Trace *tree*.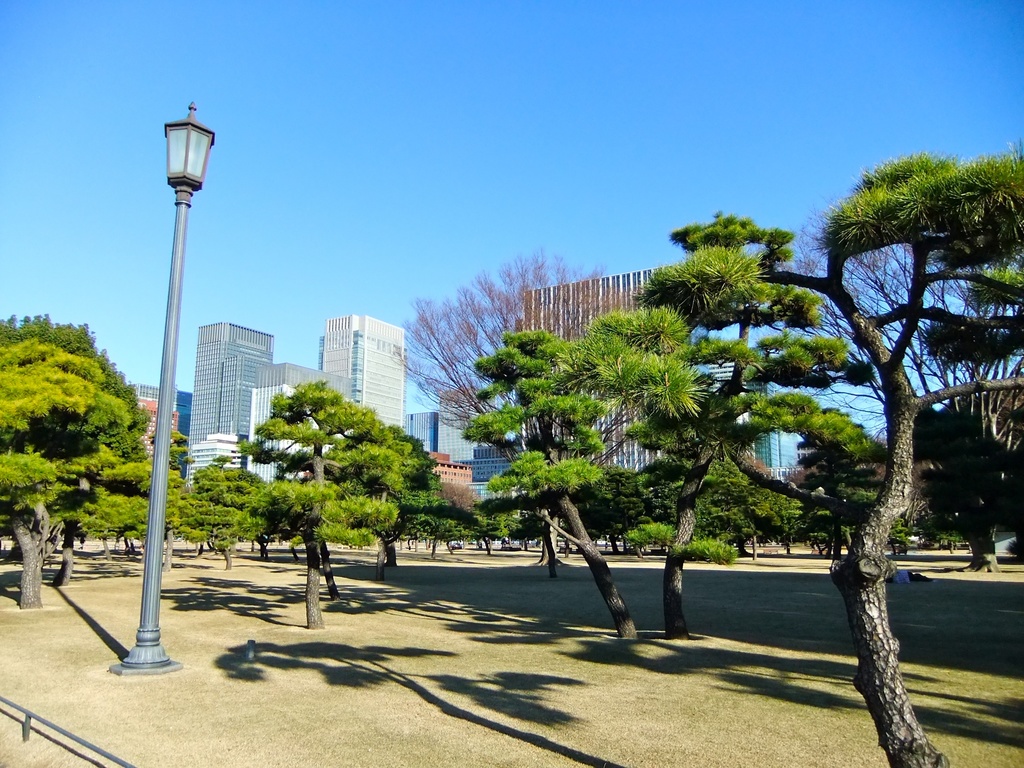
Traced to (644,436,807,561).
